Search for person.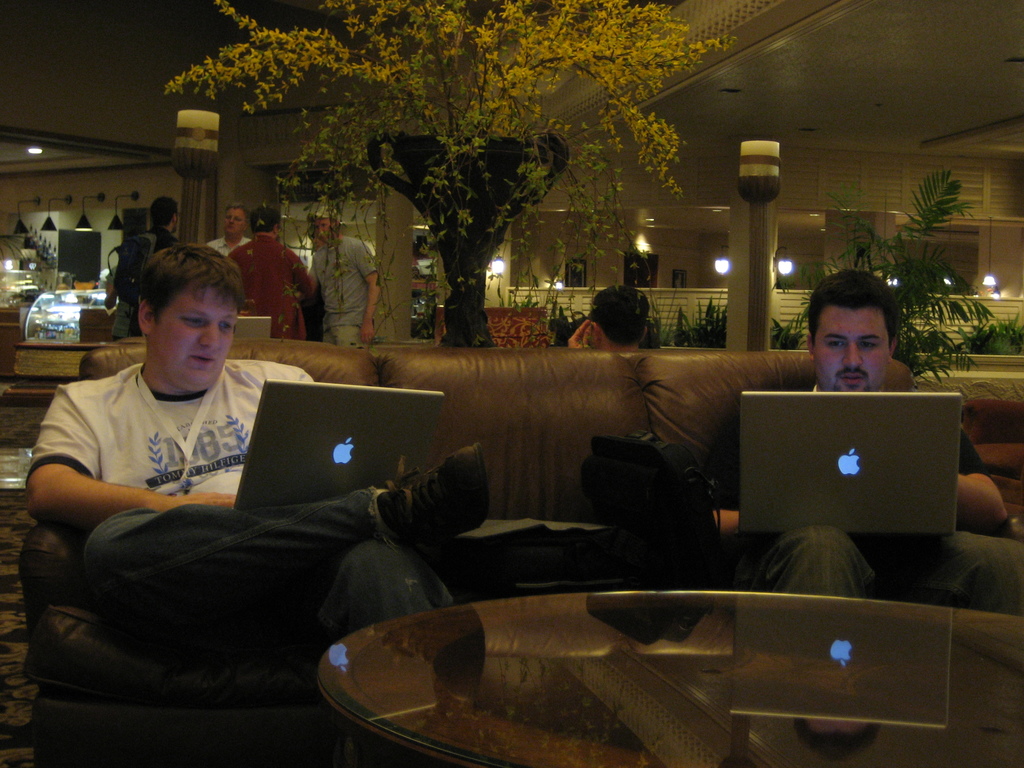
Found at x1=702, y1=267, x2=1023, y2=618.
